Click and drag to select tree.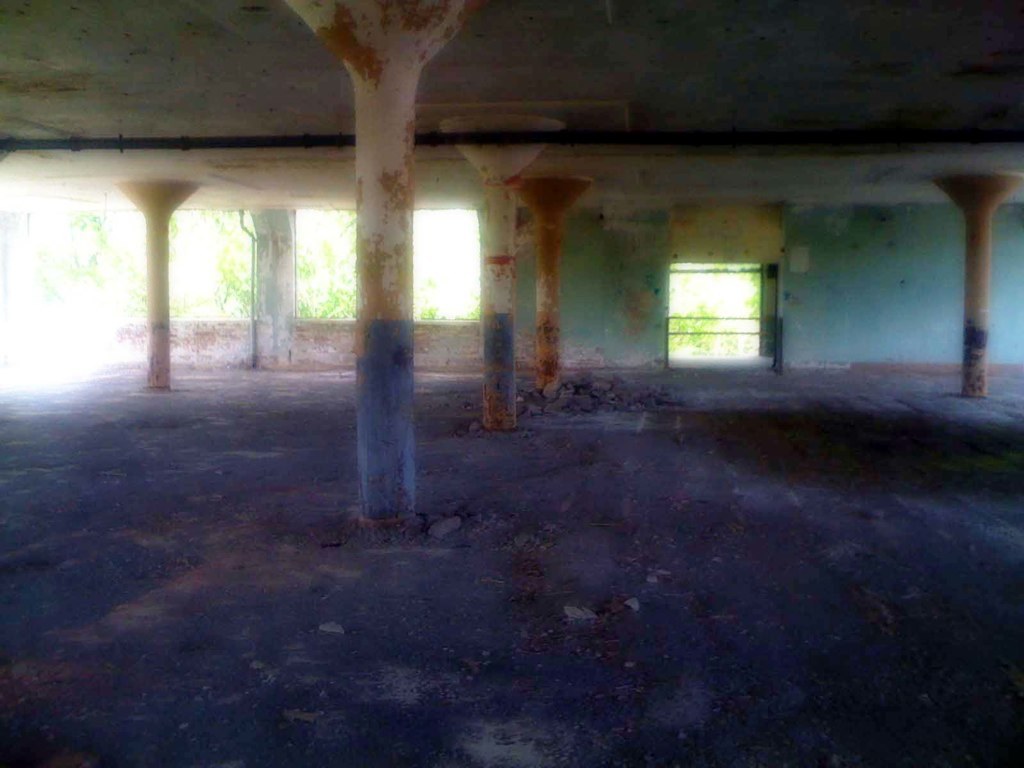
Selection: detection(669, 263, 760, 354).
